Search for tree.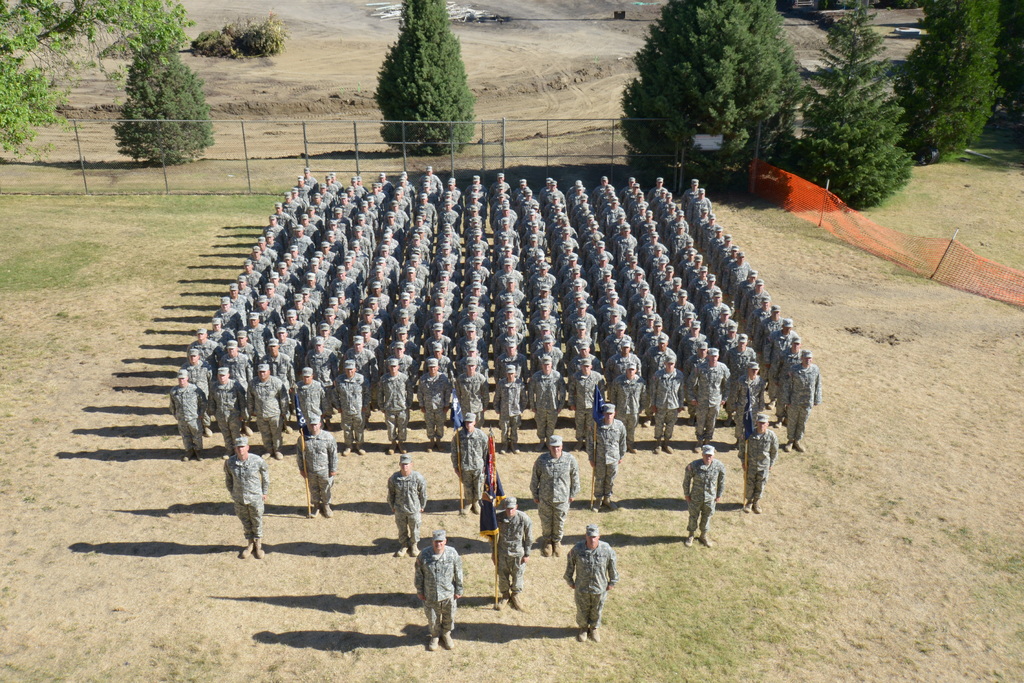
Found at select_region(781, 0, 906, 215).
